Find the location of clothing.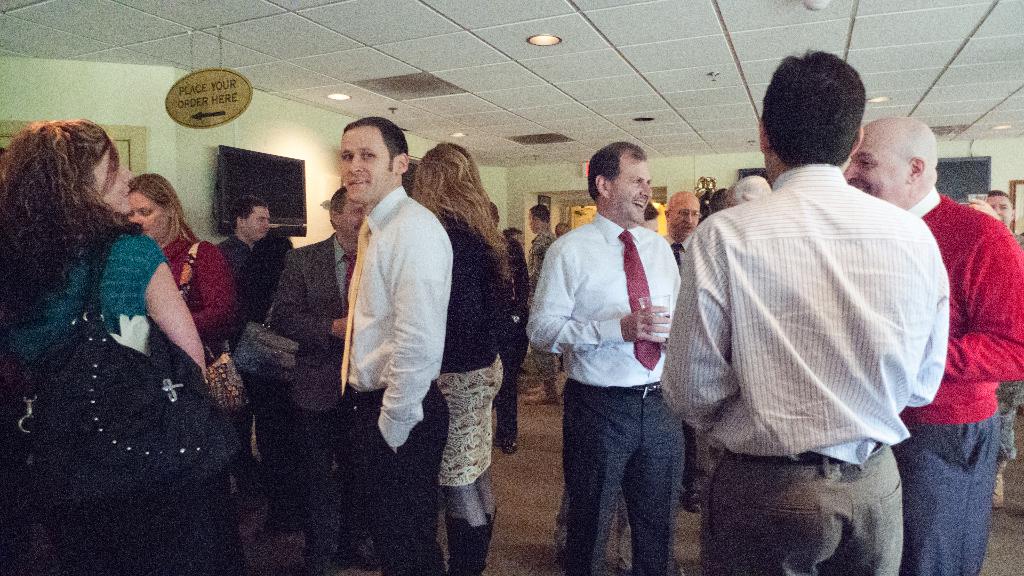
Location: {"x1": 671, "y1": 241, "x2": 700, "y2": 287}.
